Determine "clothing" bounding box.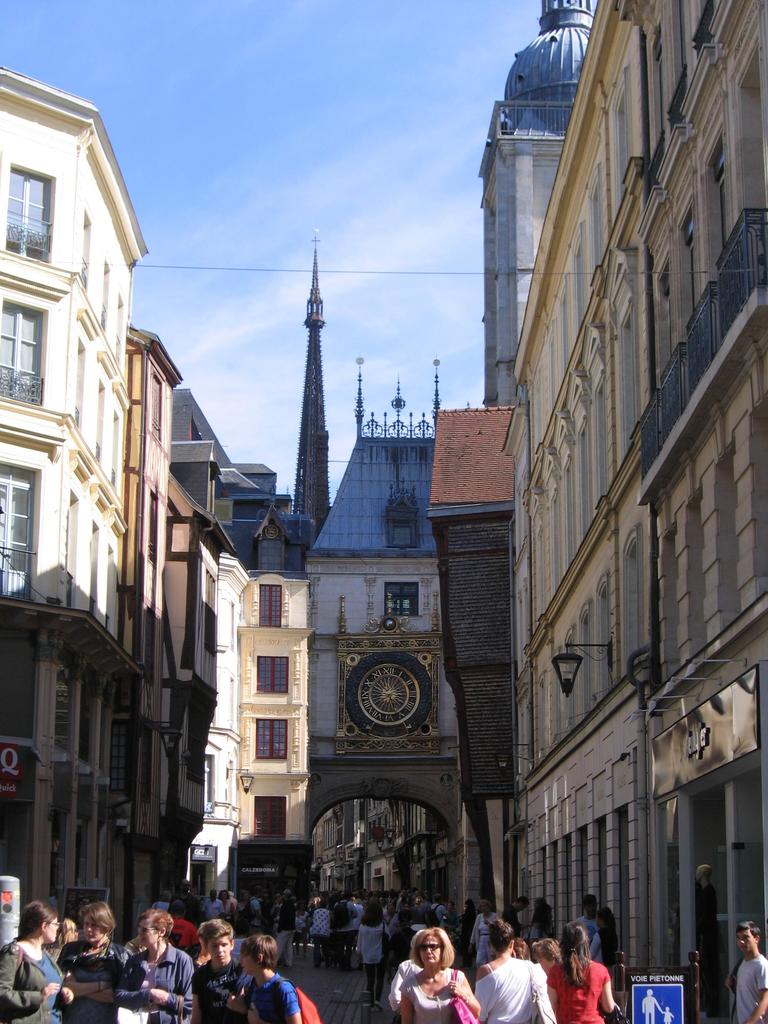
Determined: l=51, t=938, r=127, b=1023.
